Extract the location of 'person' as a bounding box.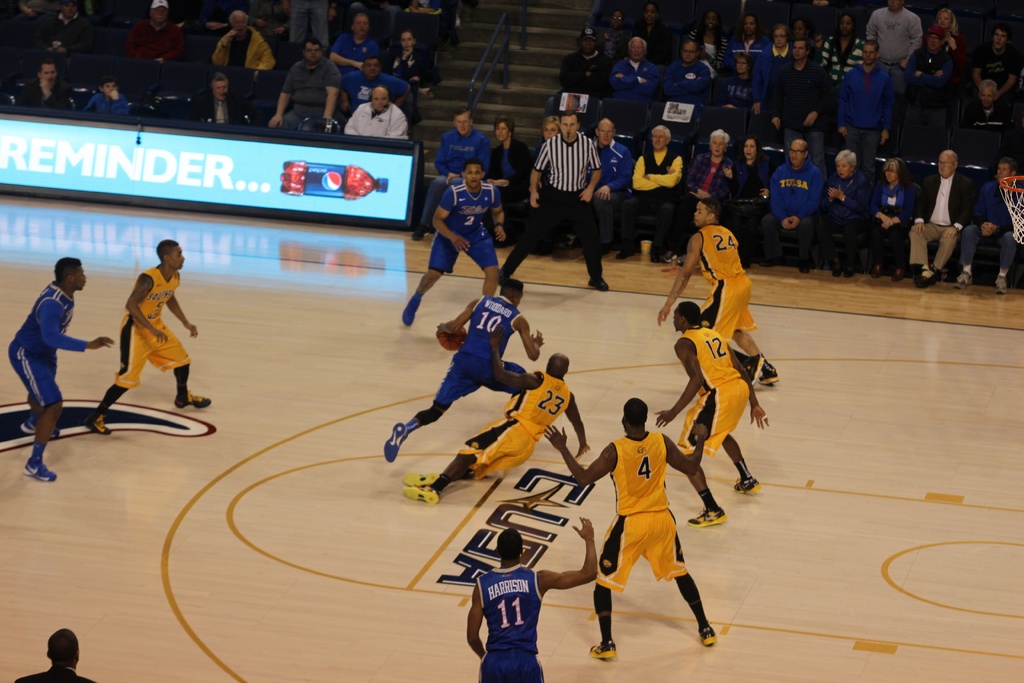
[646, 304, 779, 522].
